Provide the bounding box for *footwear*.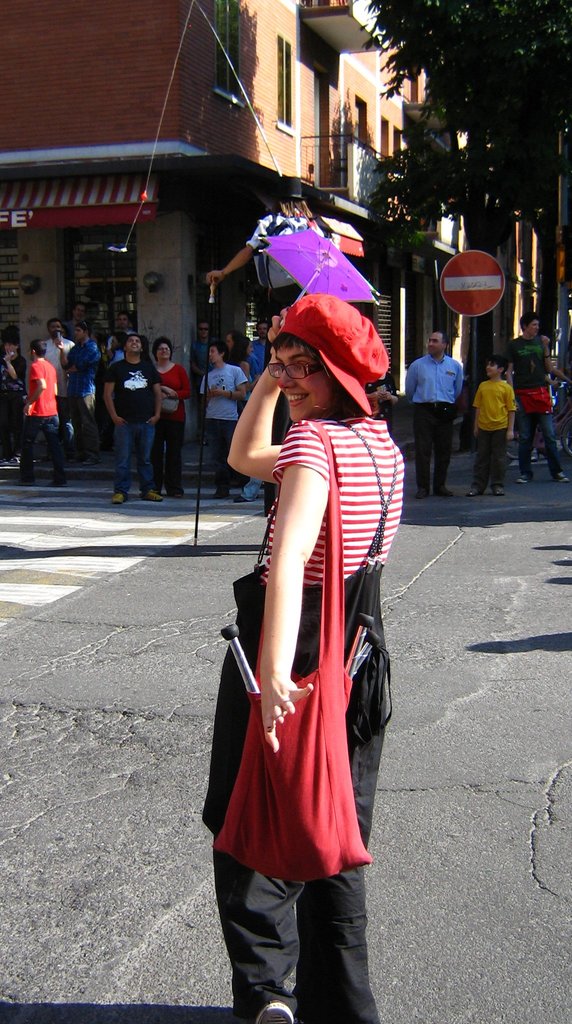
locate(107, 490, 126, 502).
